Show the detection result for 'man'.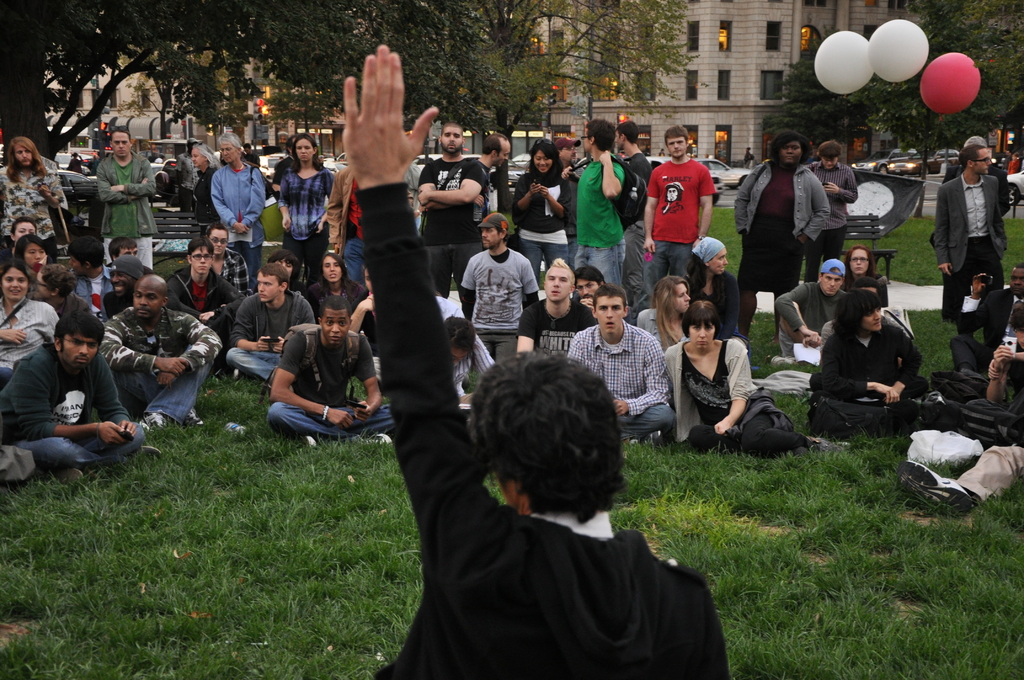
{"left": 769, "top": 259, "right": 848, "bottom": 366}.
